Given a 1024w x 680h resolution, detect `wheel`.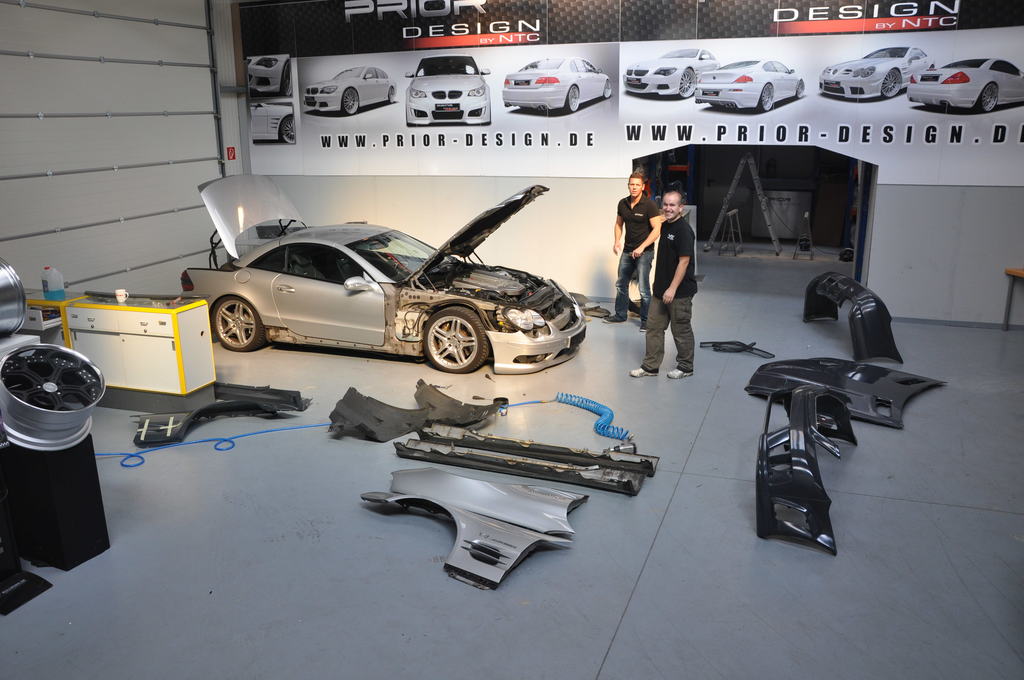
796,79,808,97.
